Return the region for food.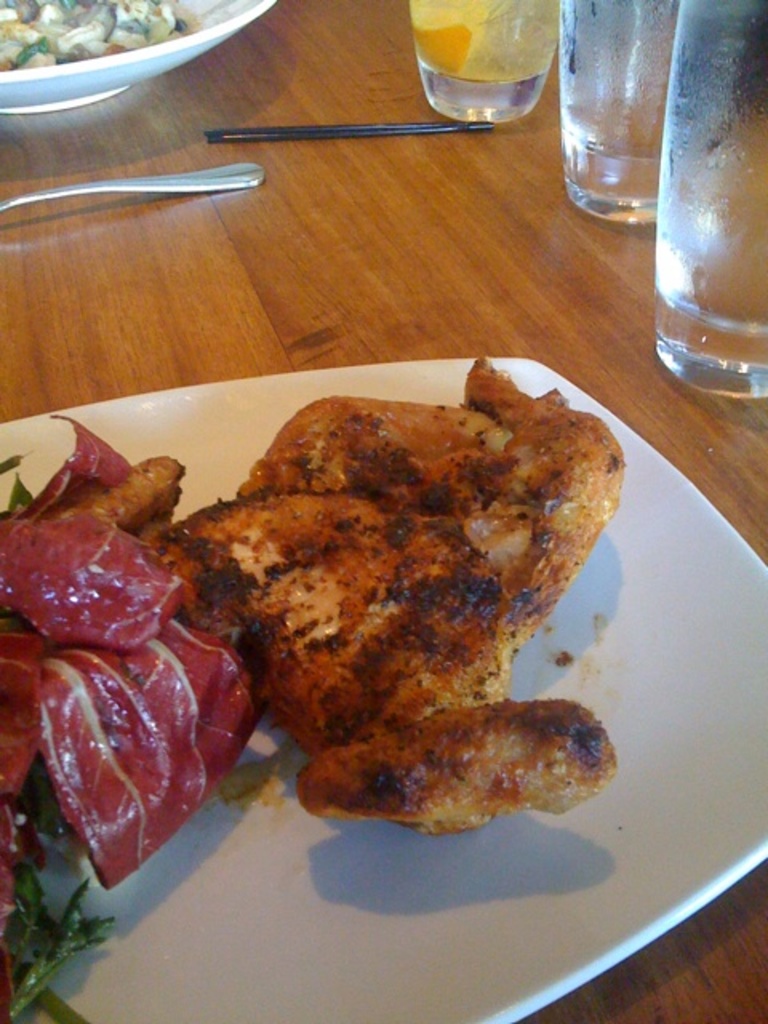
Rect(170, 373, 632, 819).
